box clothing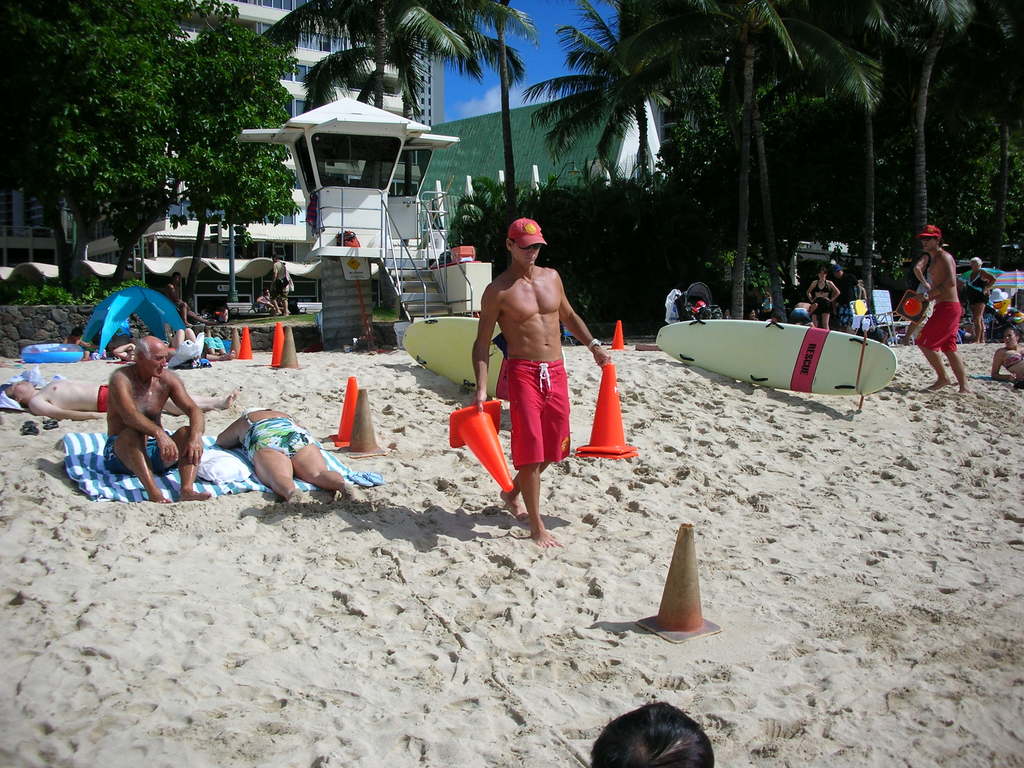
left=832, top=268, right=860, bottom=326
